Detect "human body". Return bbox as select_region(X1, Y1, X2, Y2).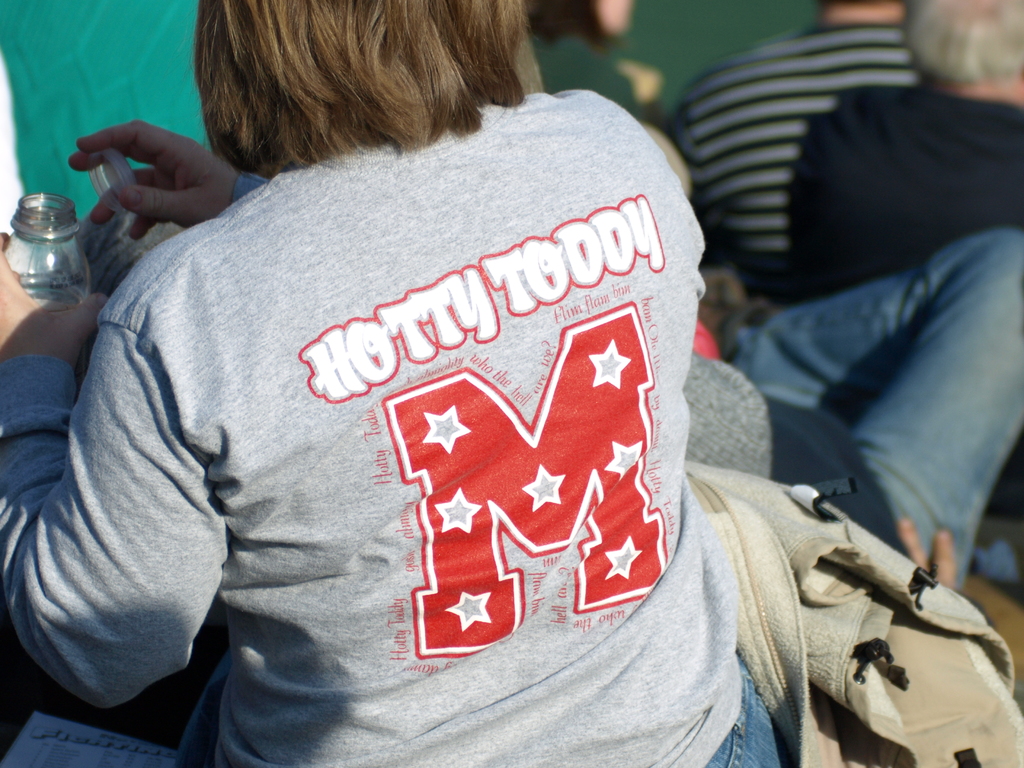
select_region(783, 0, 1023, 303).
